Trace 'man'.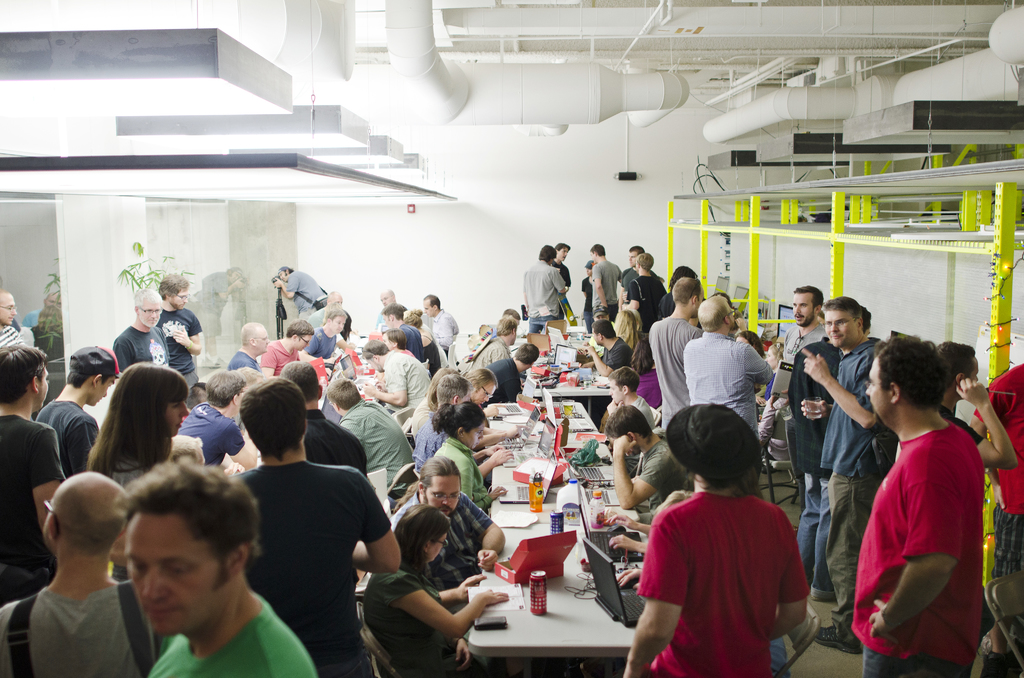
Traced to Rect(683, 296, 784, 426).
